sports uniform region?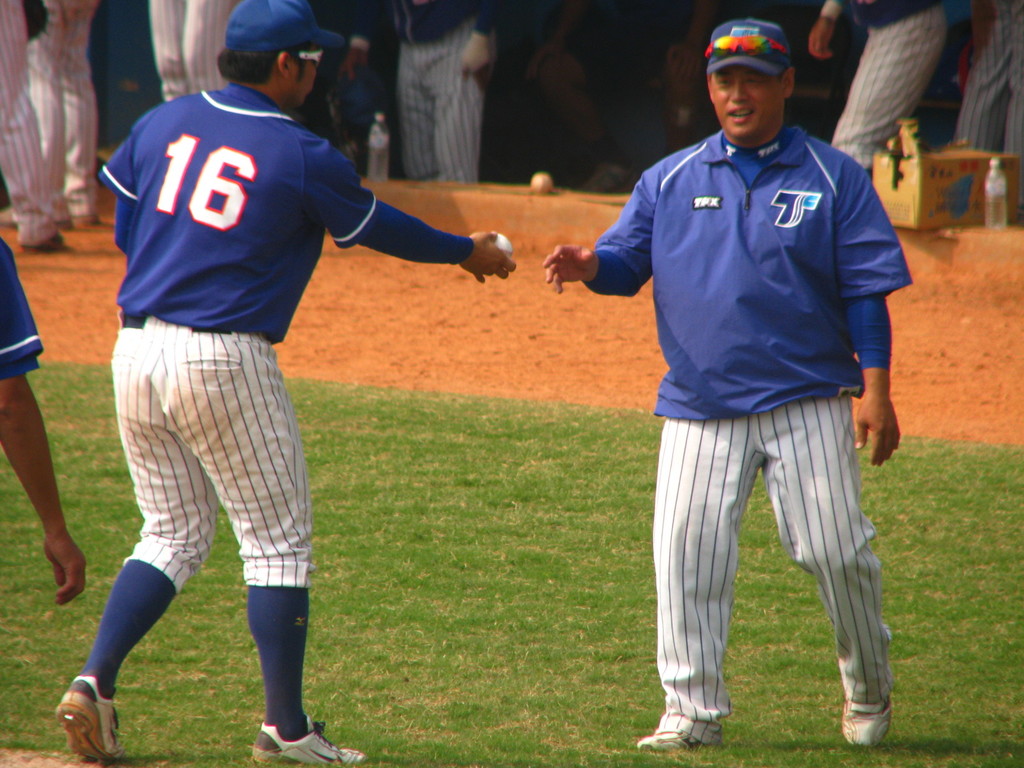
[58, 0, 474, 765]
